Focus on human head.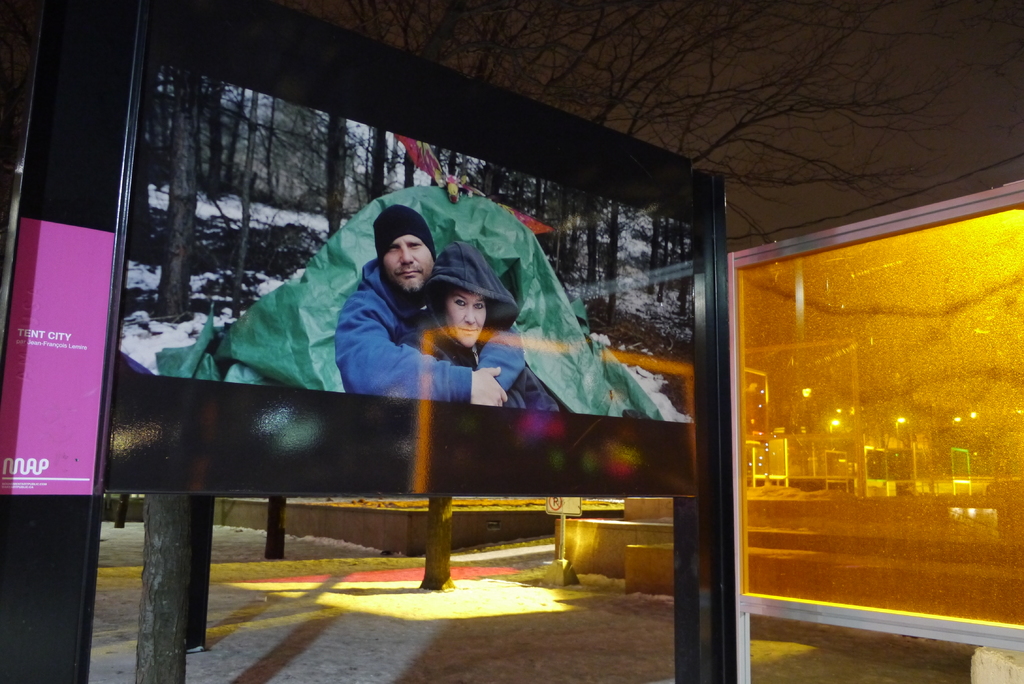
Focused at l=366, t=208, r=439, b=291.
